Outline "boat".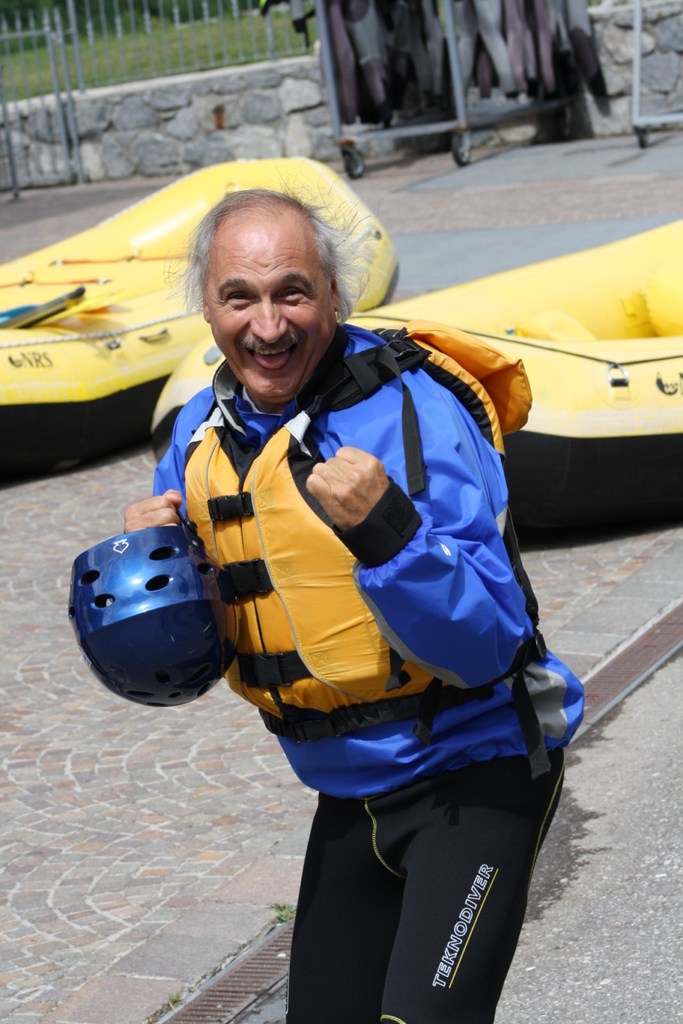
Outline: [x1=317, y1=221, x2=682, y2=512].
